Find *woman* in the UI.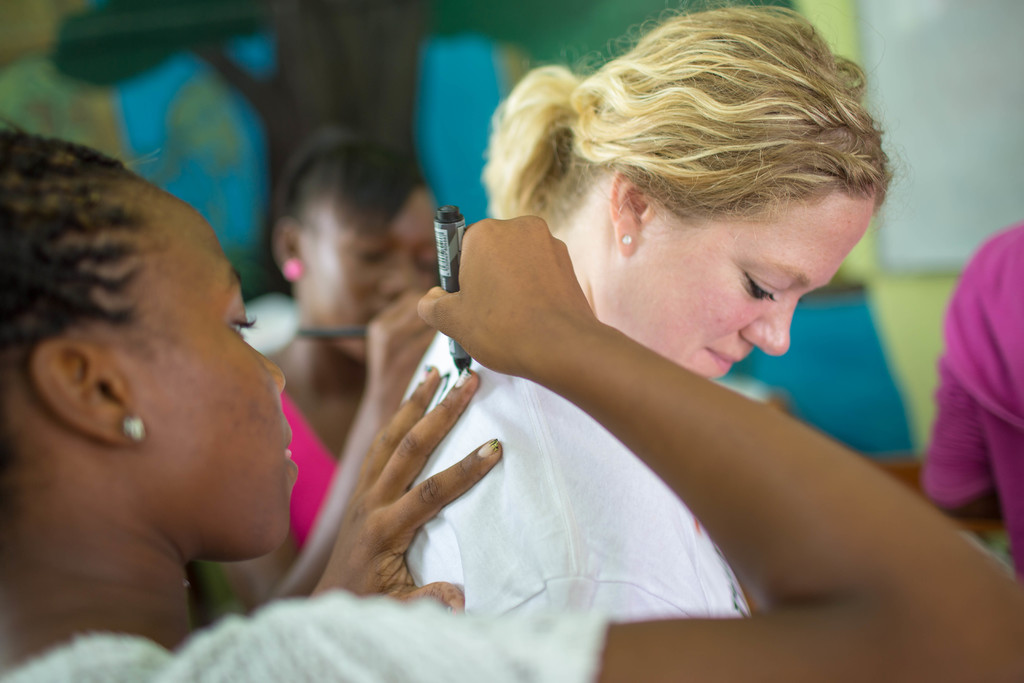
UI element at bbox(0, 140, 1023, 682).
